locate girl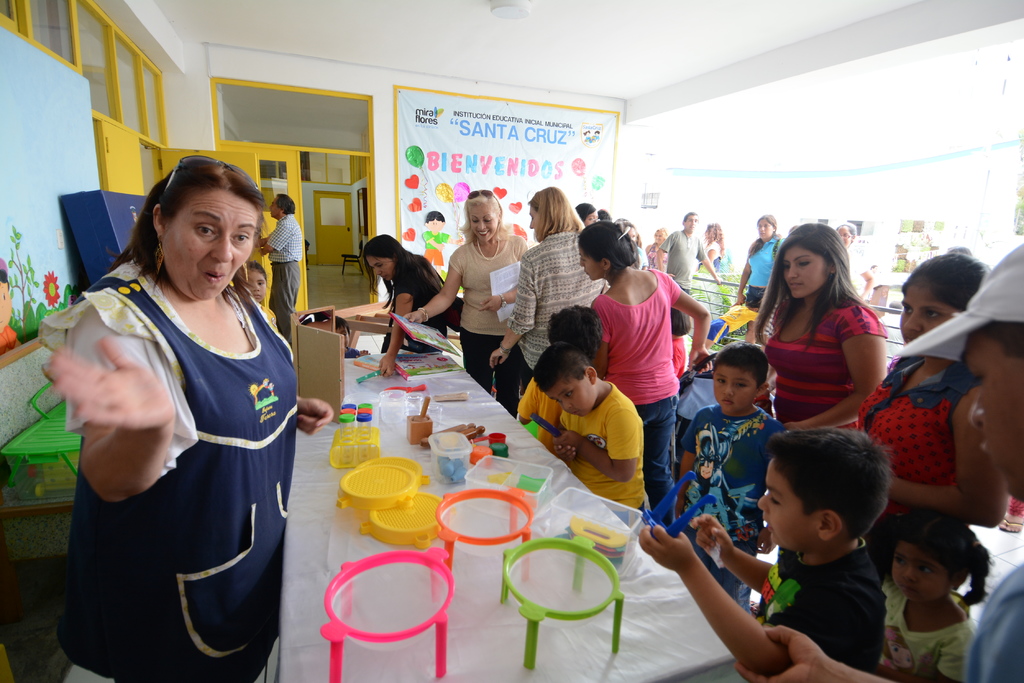
<bbox>357, 221, 449, 382</bbox>
